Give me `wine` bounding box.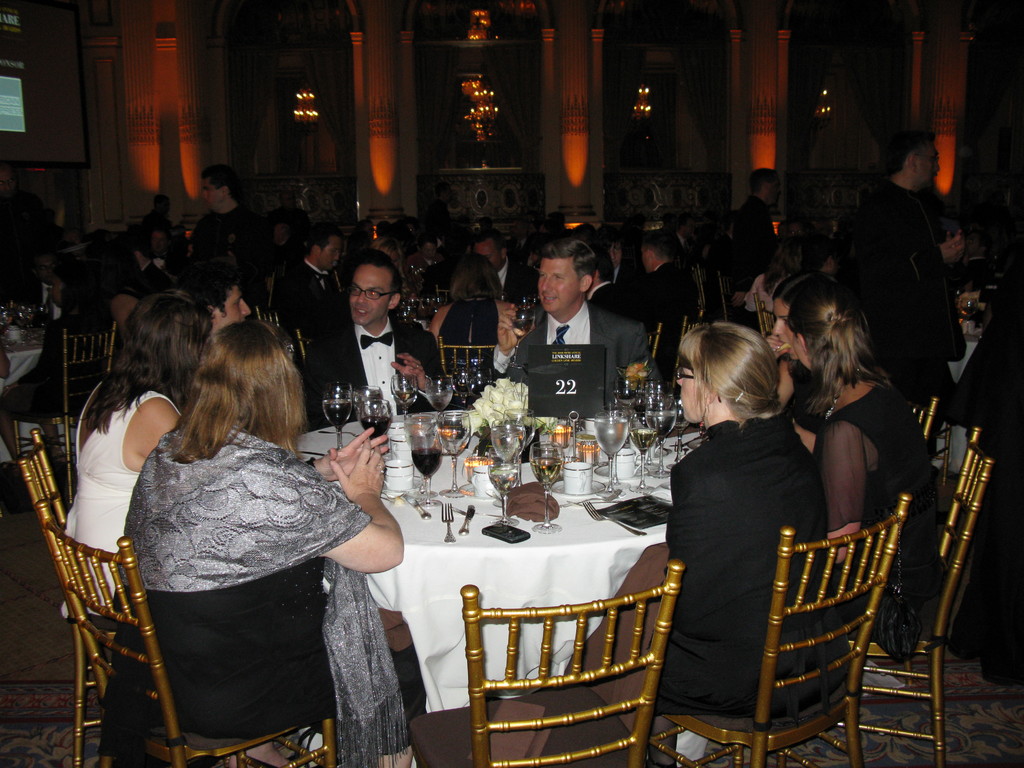
box=[646, 412, 677, 438].
